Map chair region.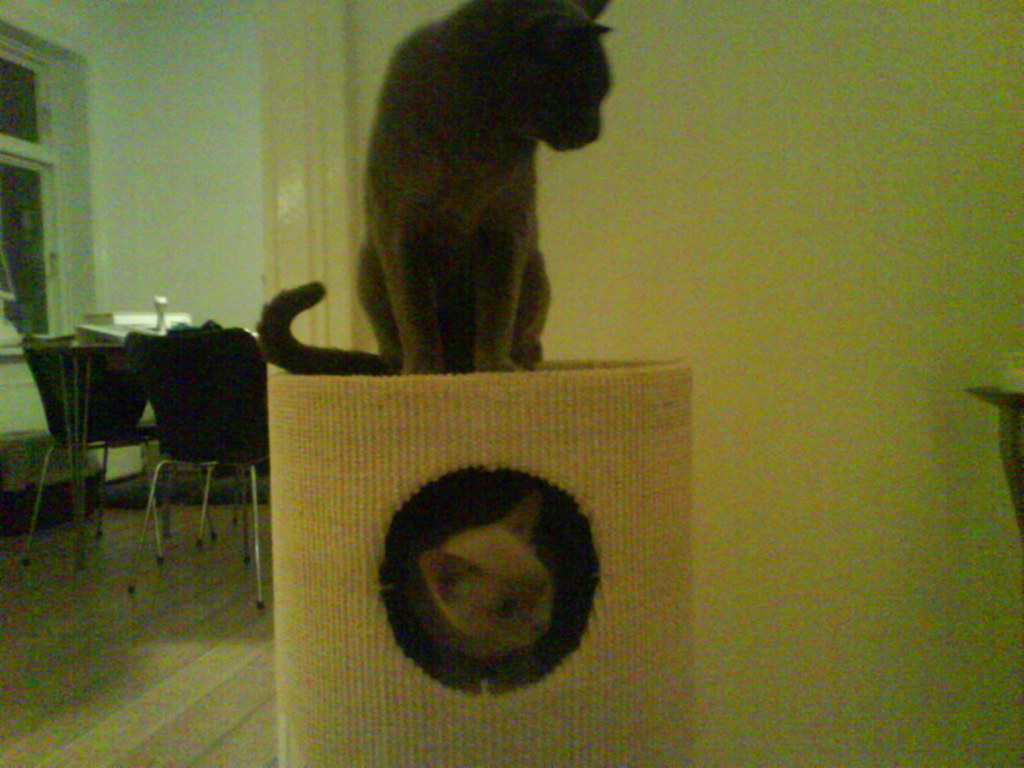
Mapped to 120, 327, 269, 620.
